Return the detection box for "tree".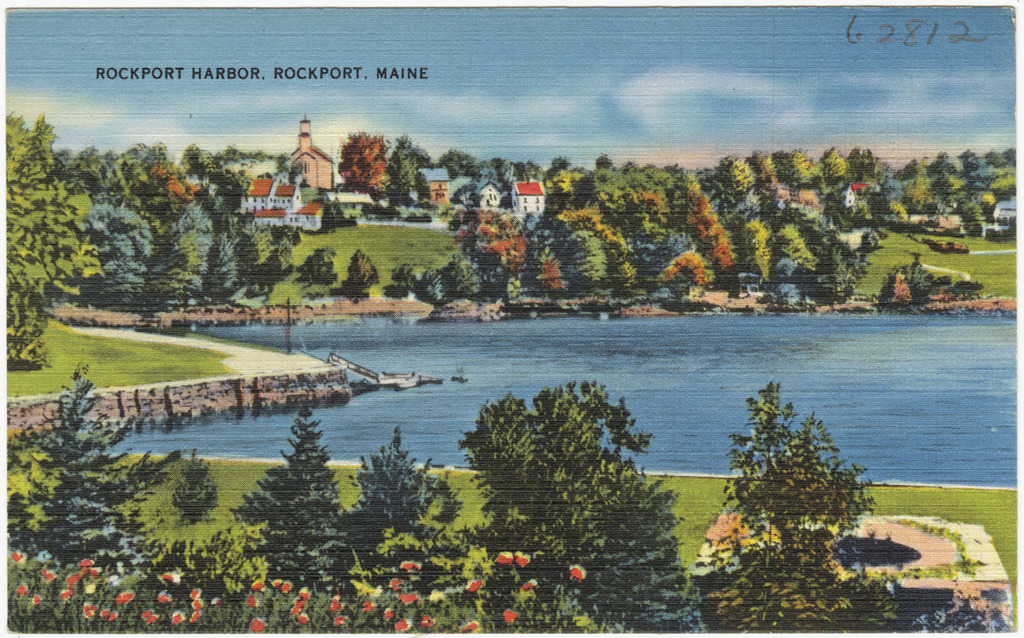
region(134, 138, 197, 233).
